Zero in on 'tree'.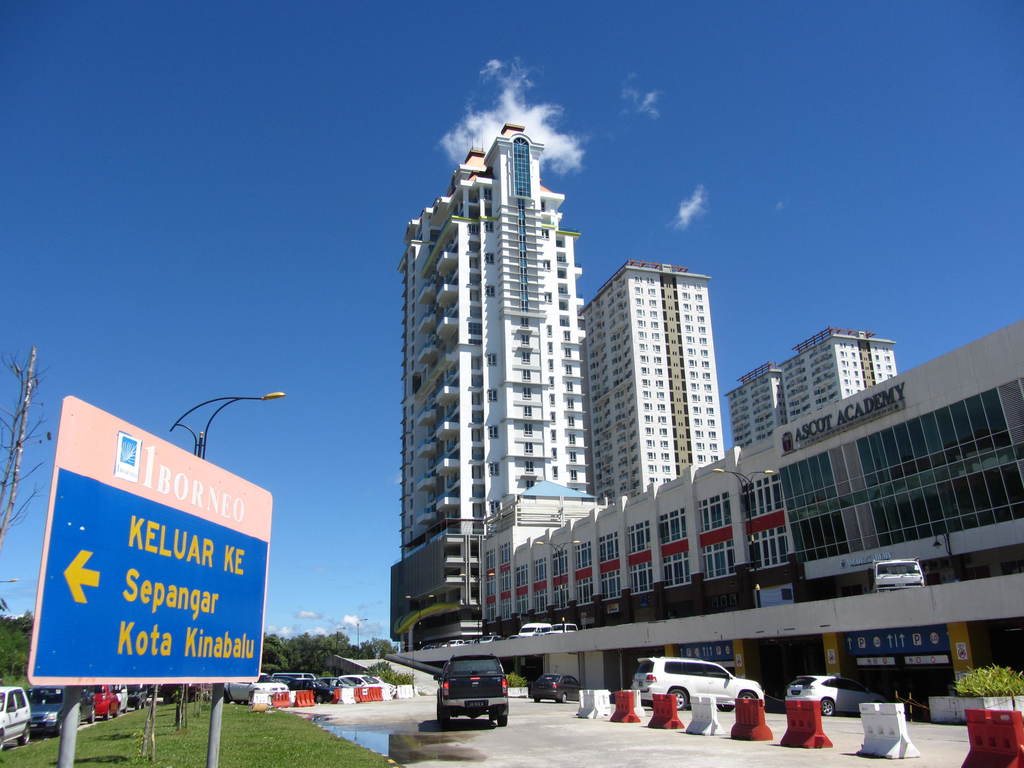
Zeroed in: (x1=0, y1=605, x2=32, y2=680).
